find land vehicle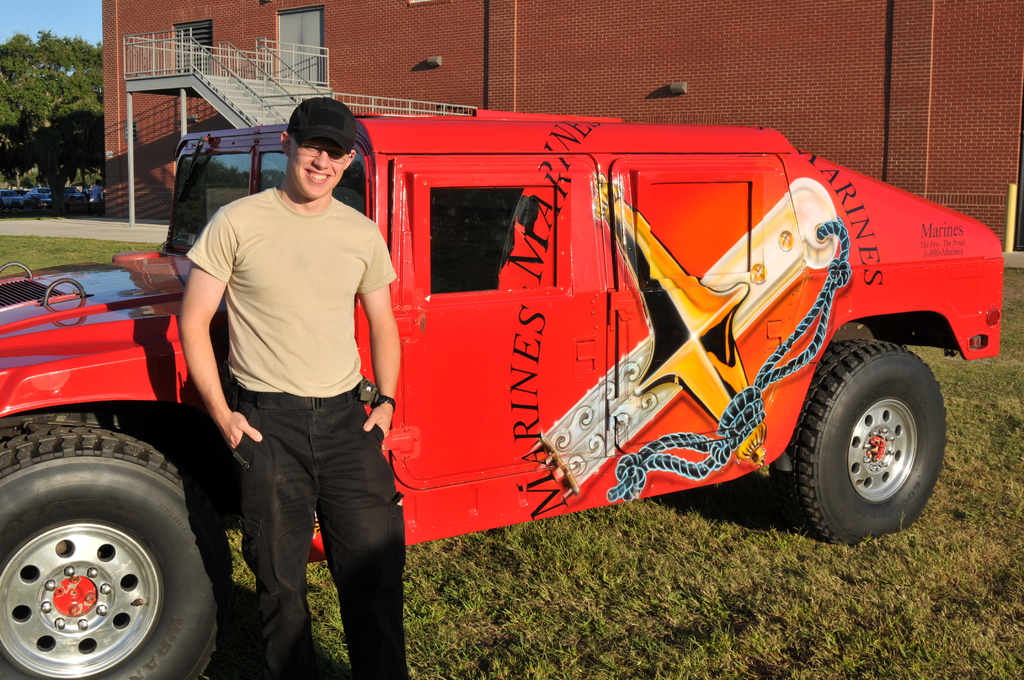
(125, 89, 967, 601)
